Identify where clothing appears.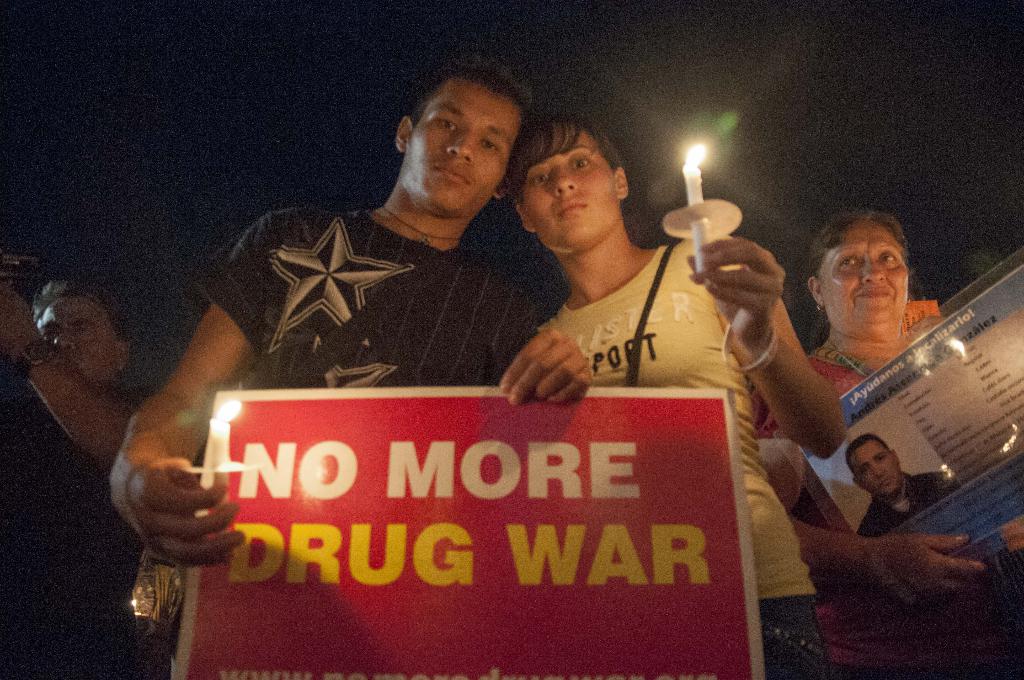
Appears at (x1=854, y1=471, x2=960, y2=540).
